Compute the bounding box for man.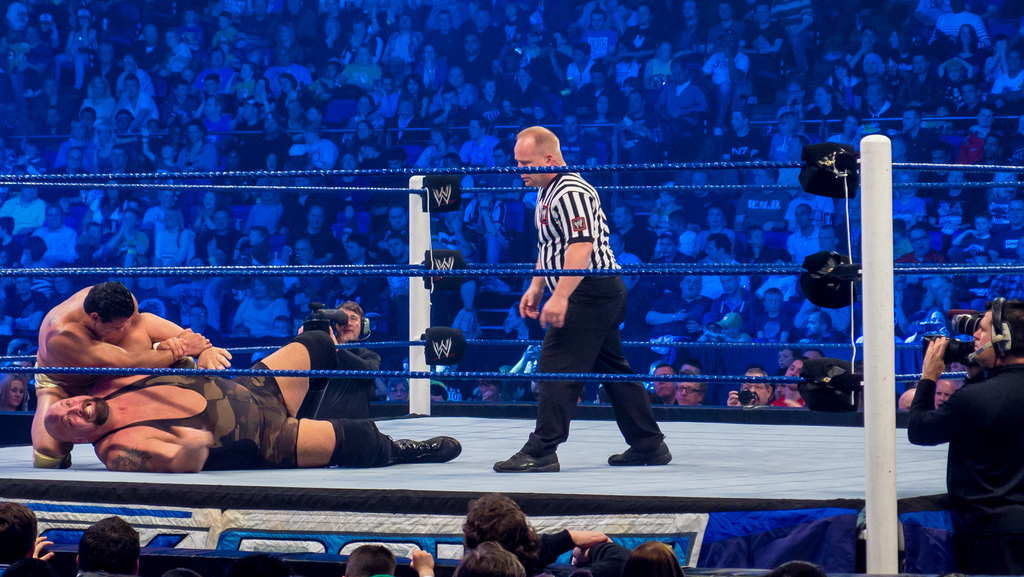
x1=0, y1=494, x2=59, y2=576.
